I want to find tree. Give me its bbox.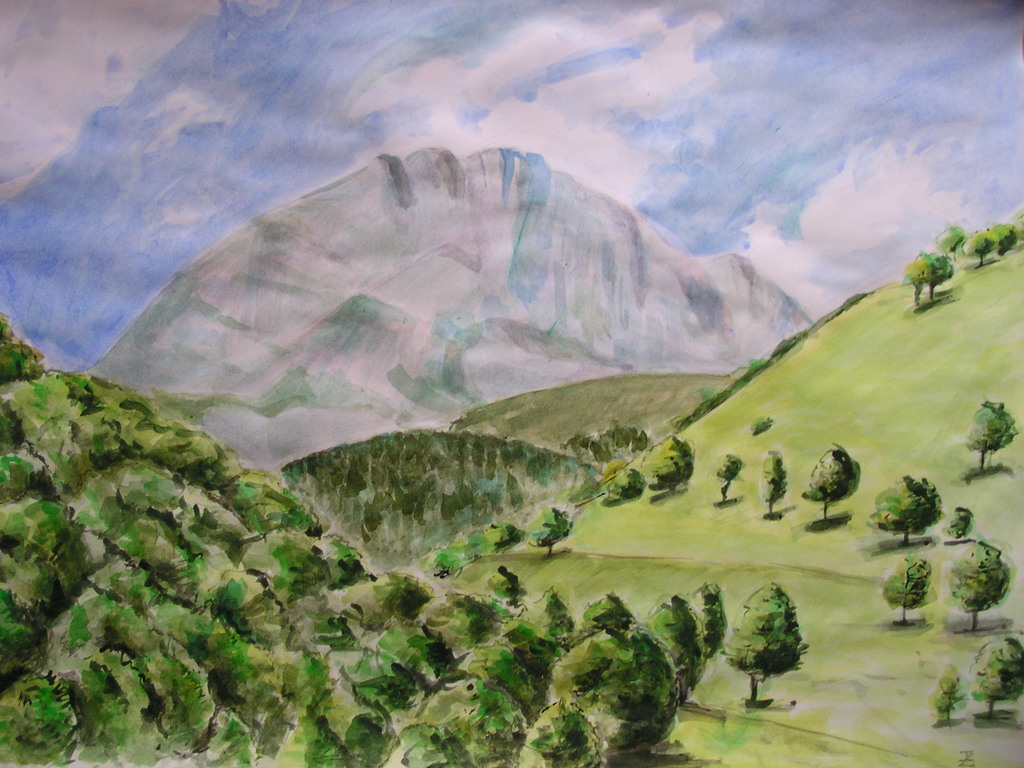
left=637, top=591, right=706, bottom=709.
